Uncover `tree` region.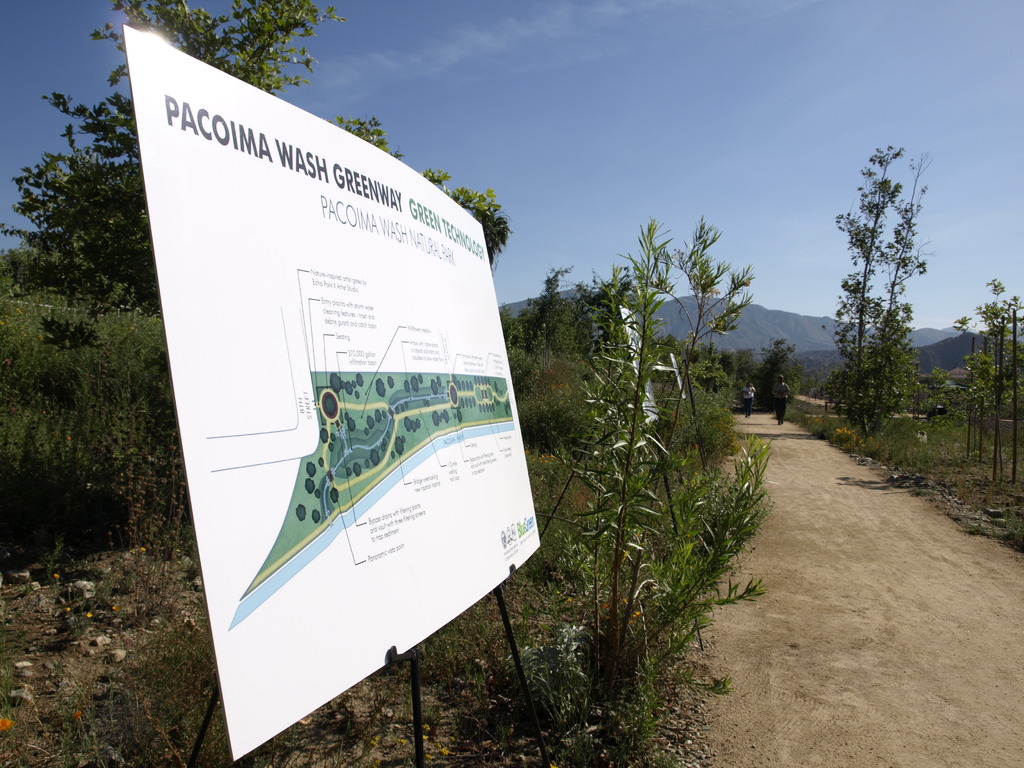
Uncovered: <region>0, 0, 501, 314</region>.
